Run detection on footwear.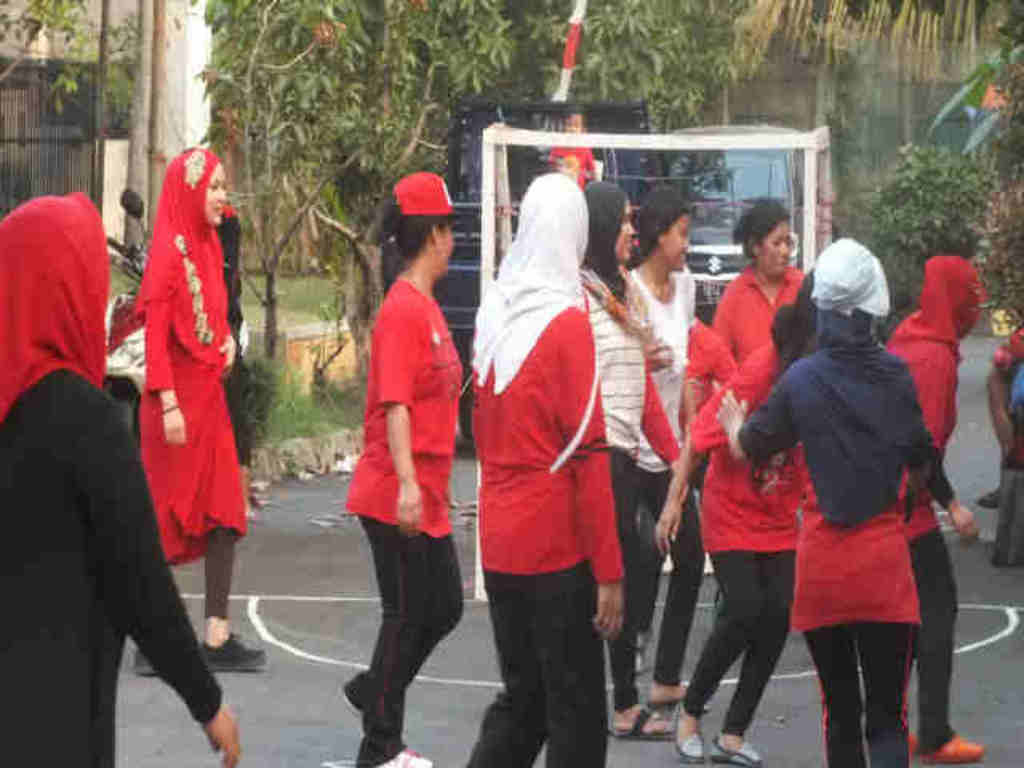
Result: bbox=[338, 675, 368, 714].
